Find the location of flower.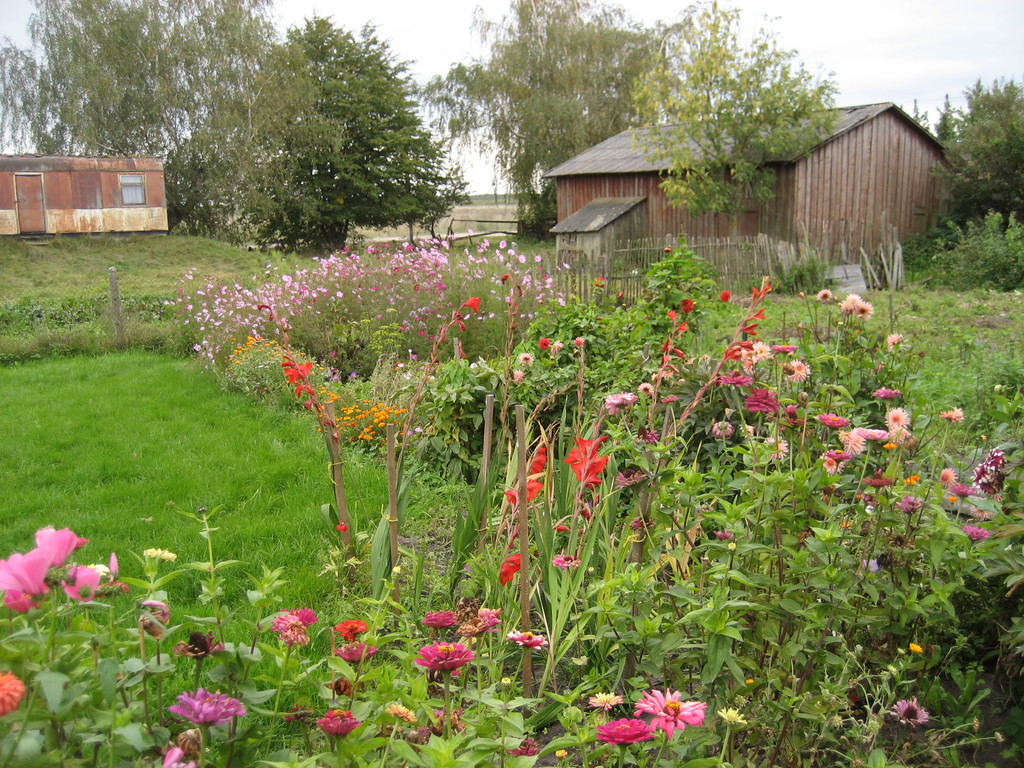
Location: 817,288,832,302.
